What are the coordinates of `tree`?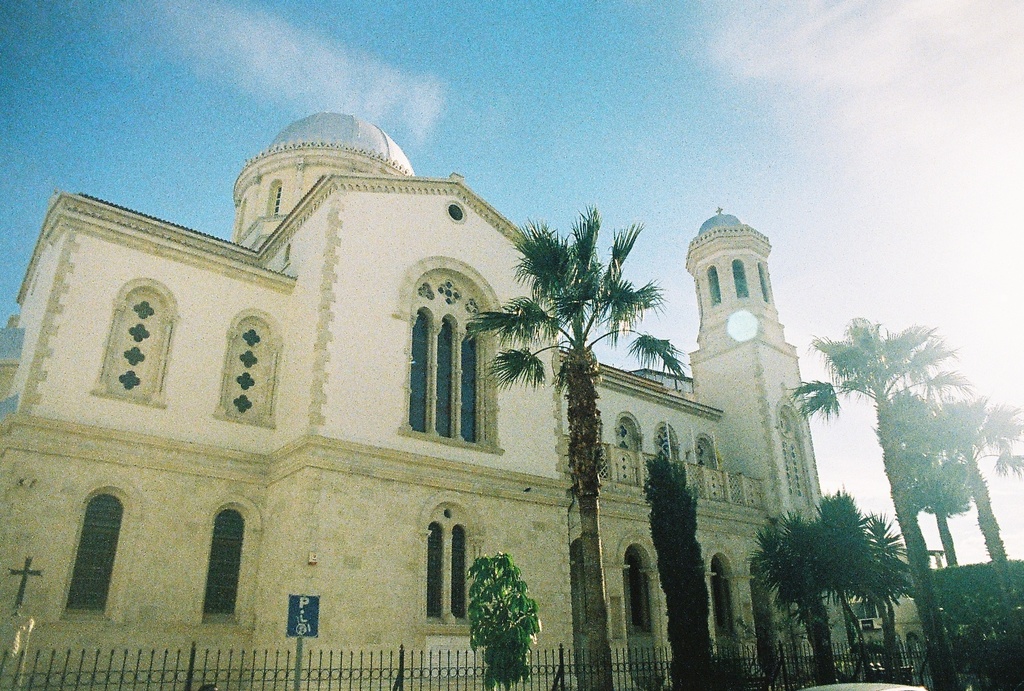
[x1=782, y1=314, x2=977, y2=690].
